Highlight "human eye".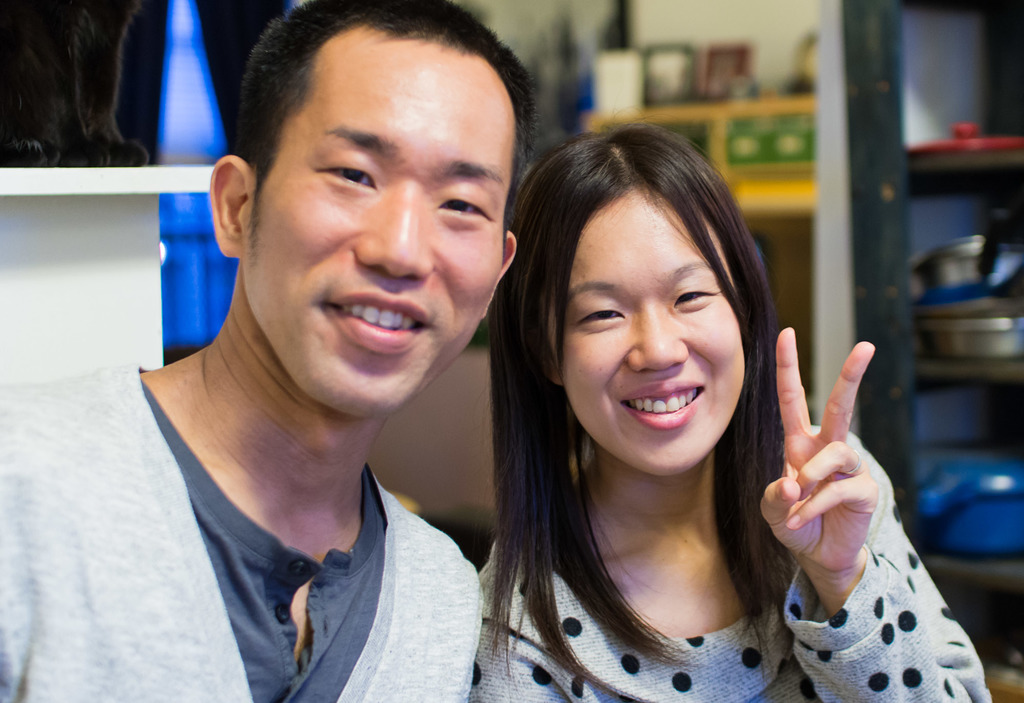
Highlighted region: box=[572, 300, 626, 331].
